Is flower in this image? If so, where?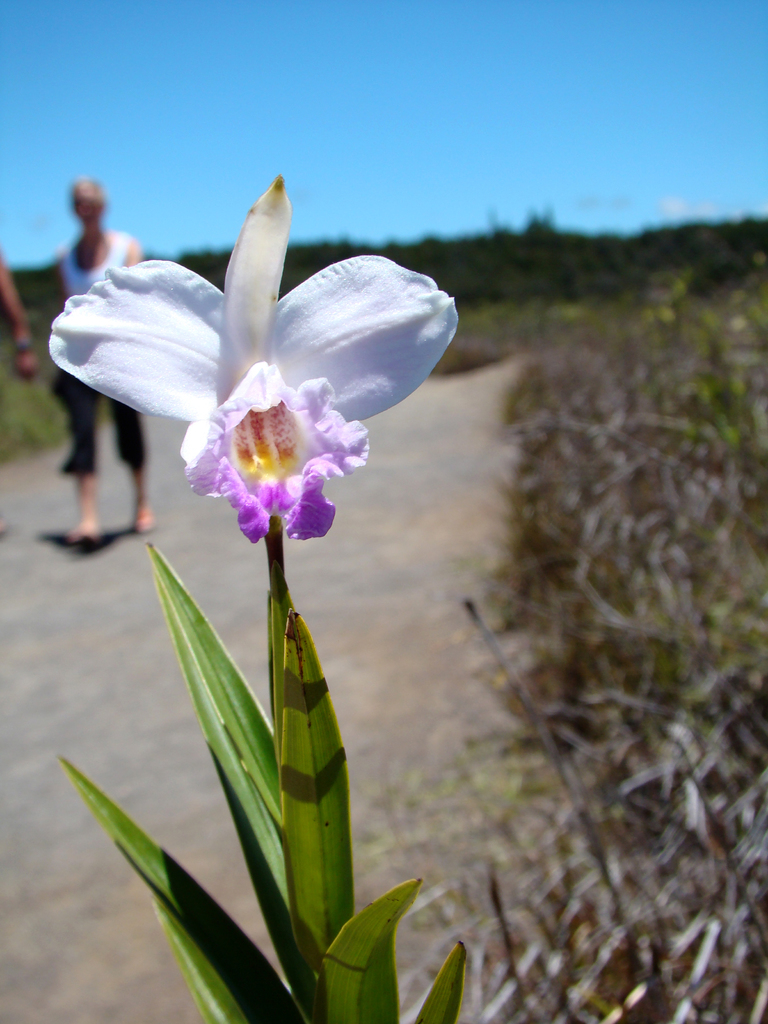
Yes, at 43,163,461,570.
